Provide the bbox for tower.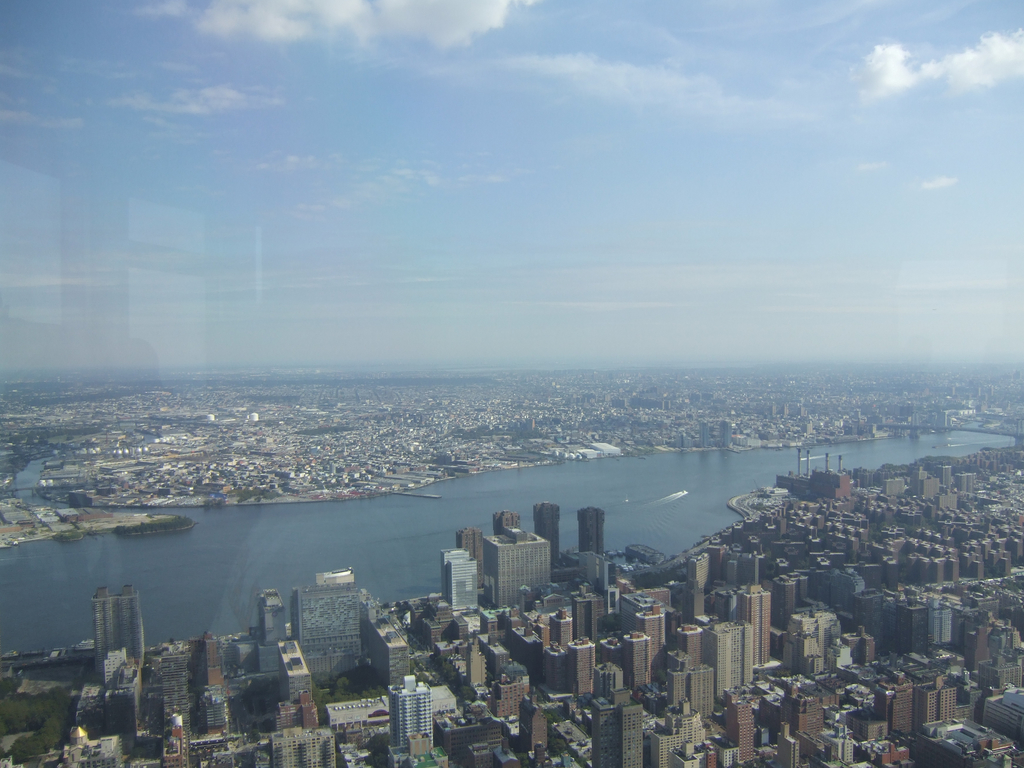
79 572 154 685.
